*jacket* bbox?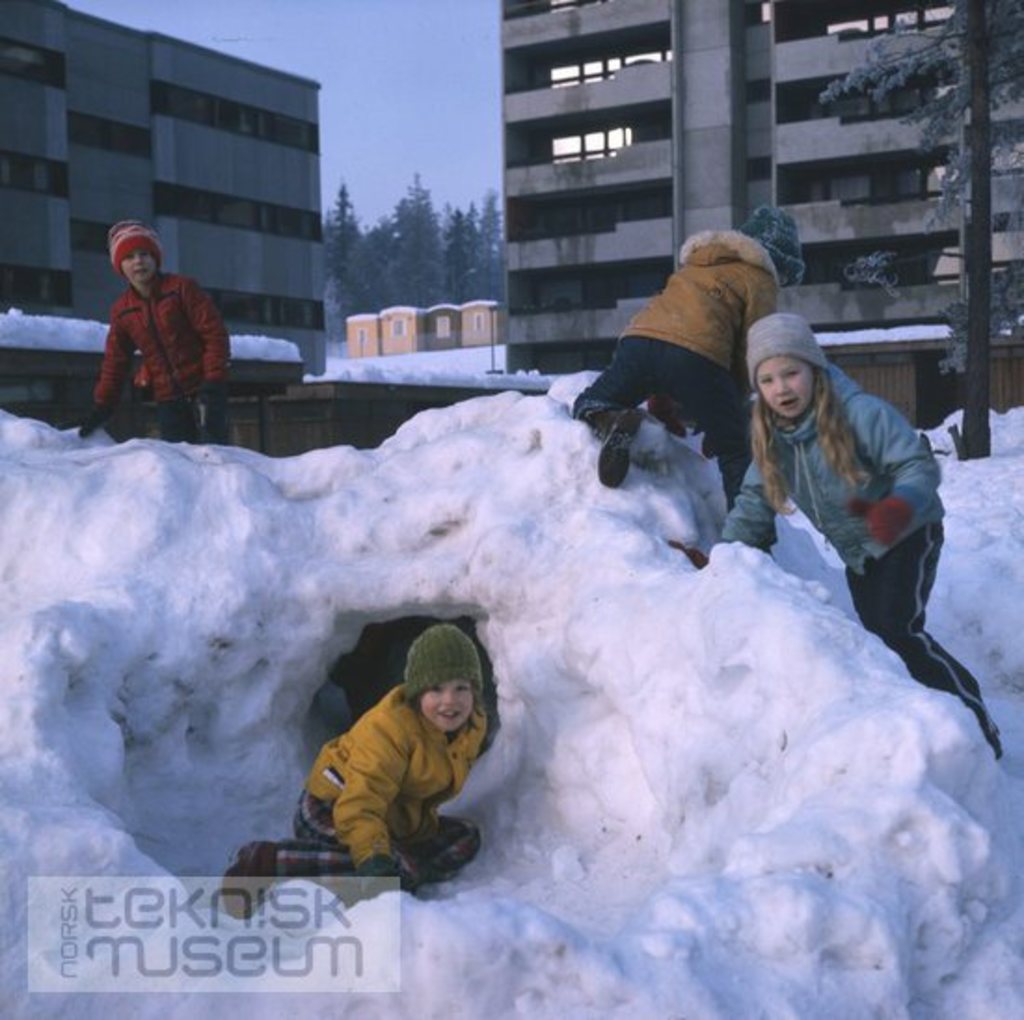
bbox(302, 681, 493, 867)
